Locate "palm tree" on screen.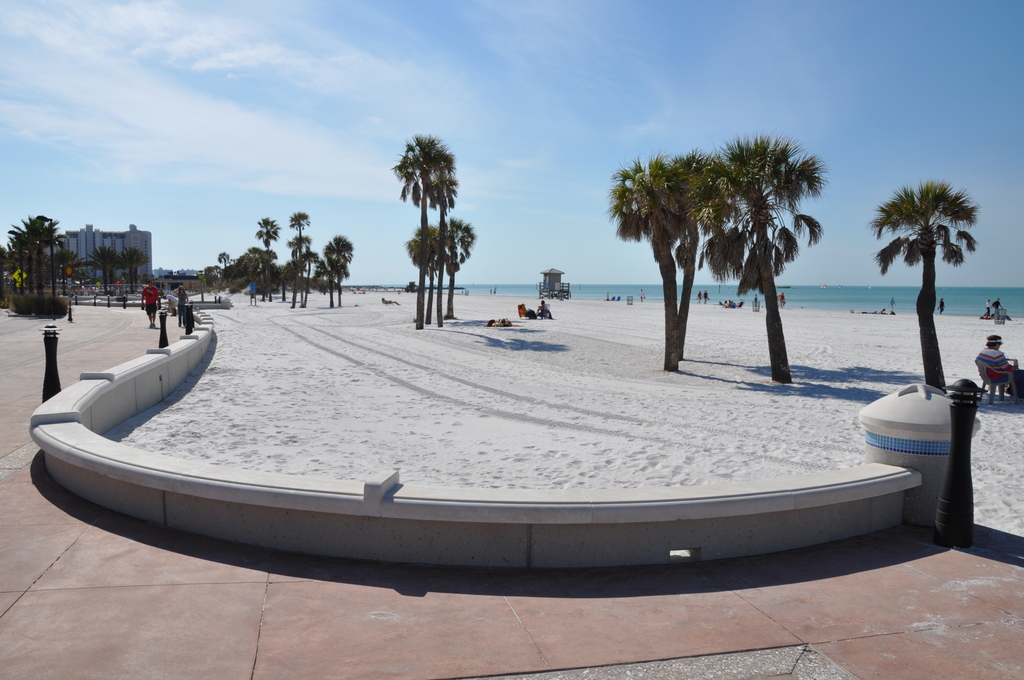
On screen at (721, 145, 828, 385).
